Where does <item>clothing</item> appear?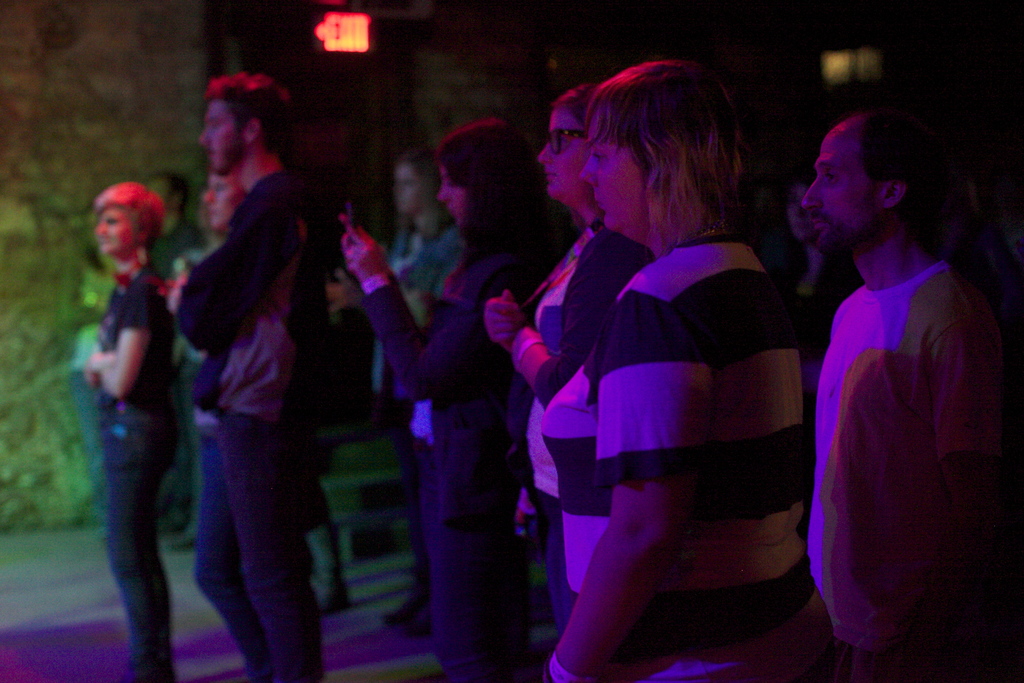
Appears at <box>94,276,173,682</box>.
